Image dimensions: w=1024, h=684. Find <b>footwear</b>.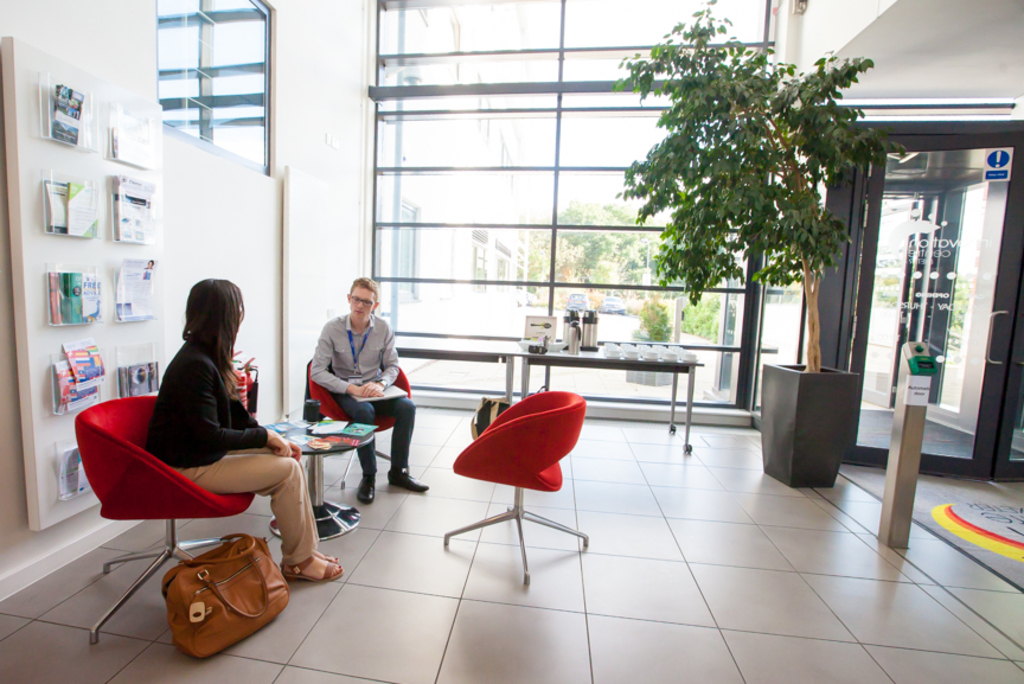
356,466,380,503.
